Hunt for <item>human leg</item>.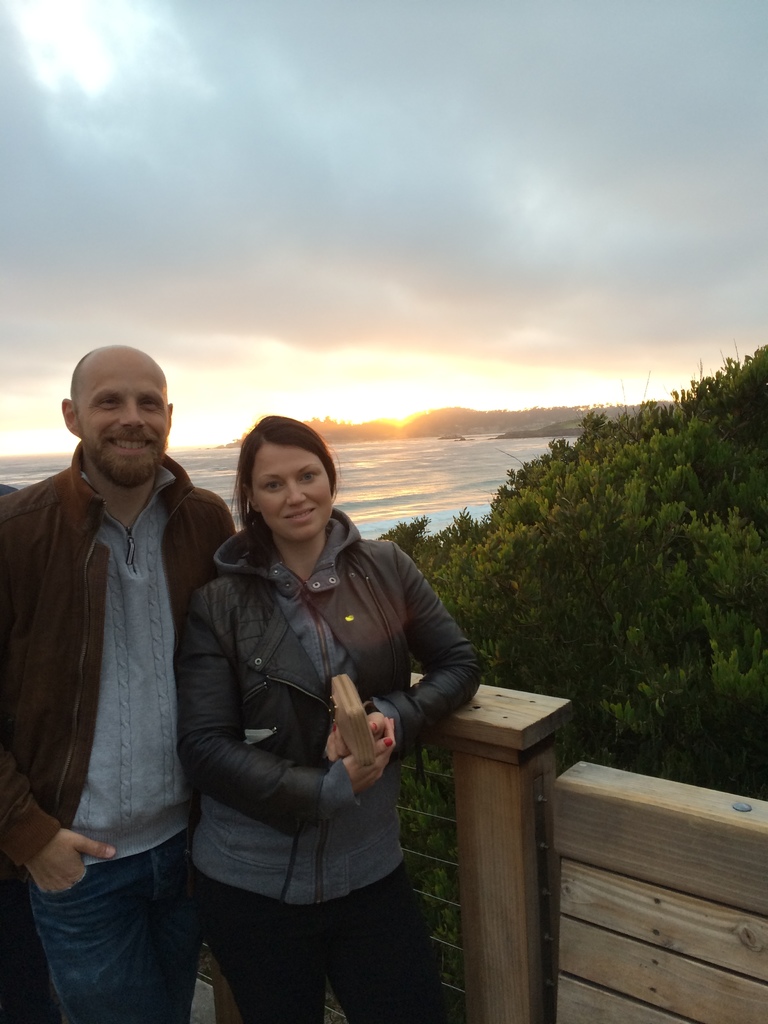
Hunted down at <box>211,902,445,1023</box>.
